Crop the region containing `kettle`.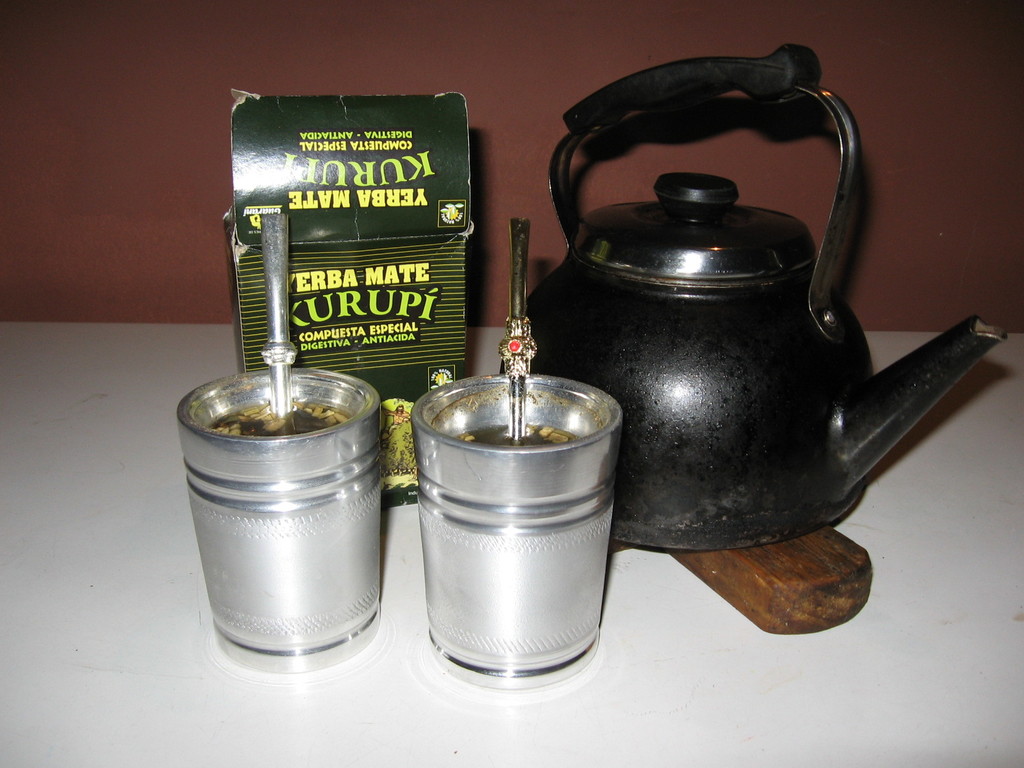
Crop region: box(492, 40, 1008, 554).
